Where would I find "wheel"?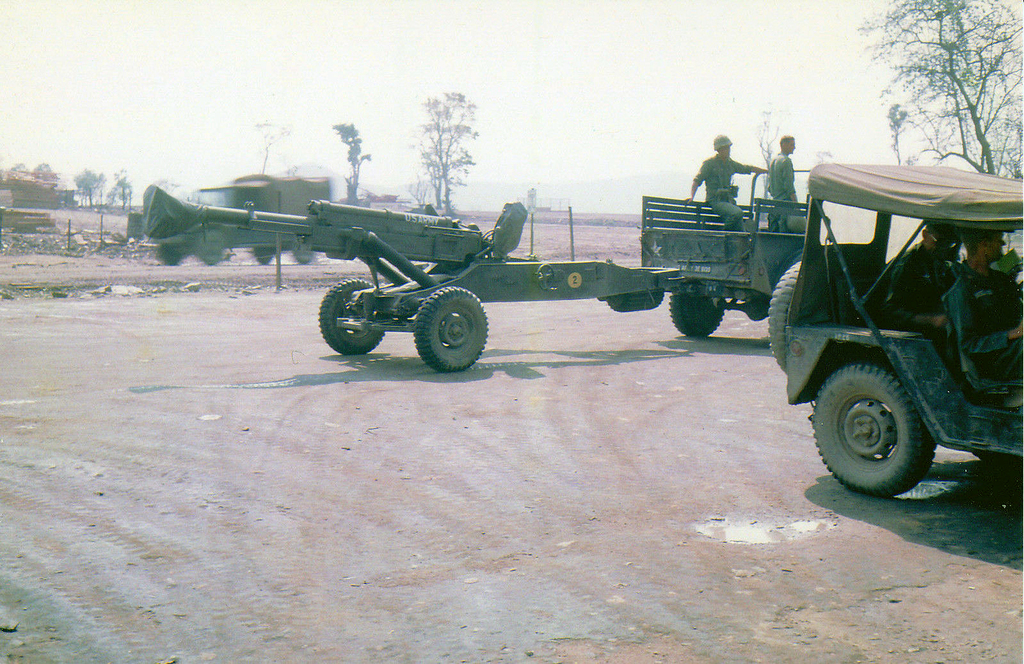
At crop(667, 291, 730, 338).
